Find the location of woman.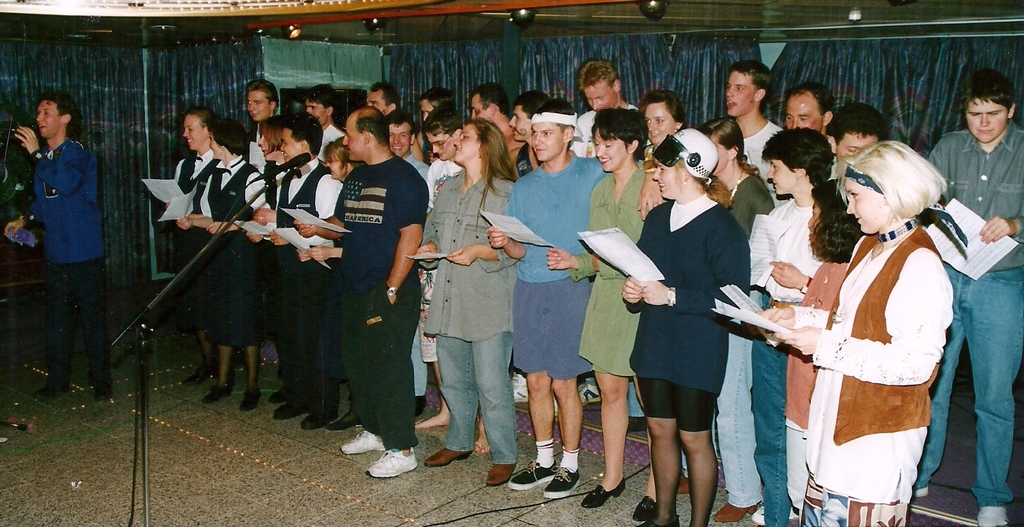
Location: 620/133/762/516.
